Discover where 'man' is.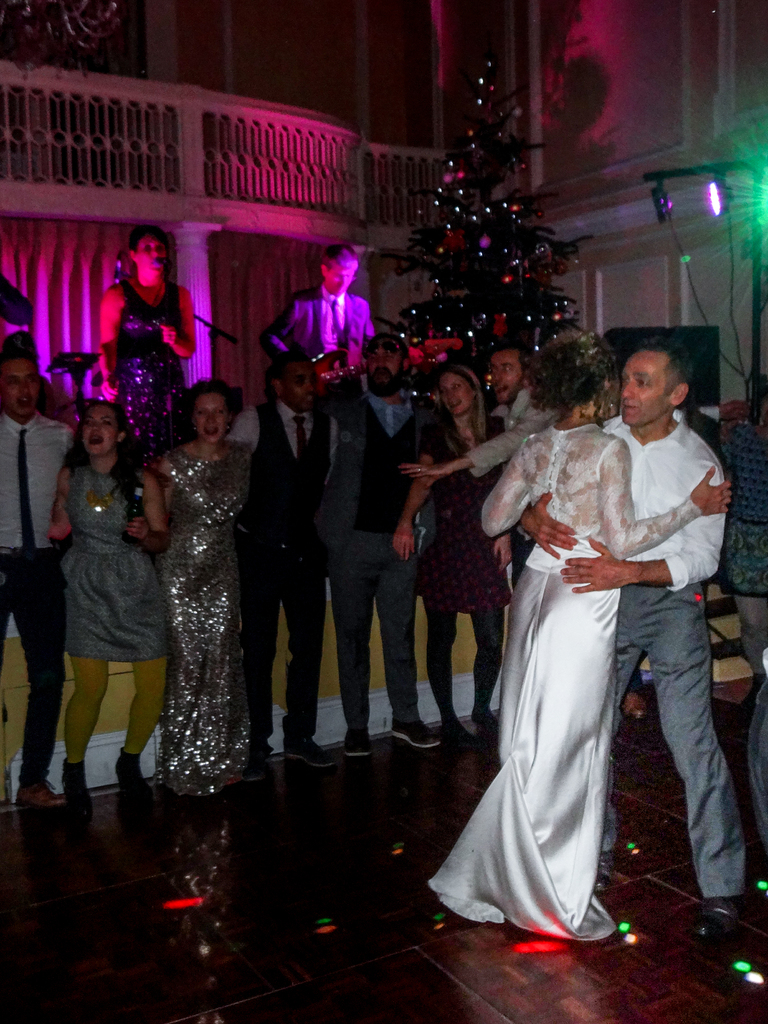
Discovered at 231/355/340/777.
